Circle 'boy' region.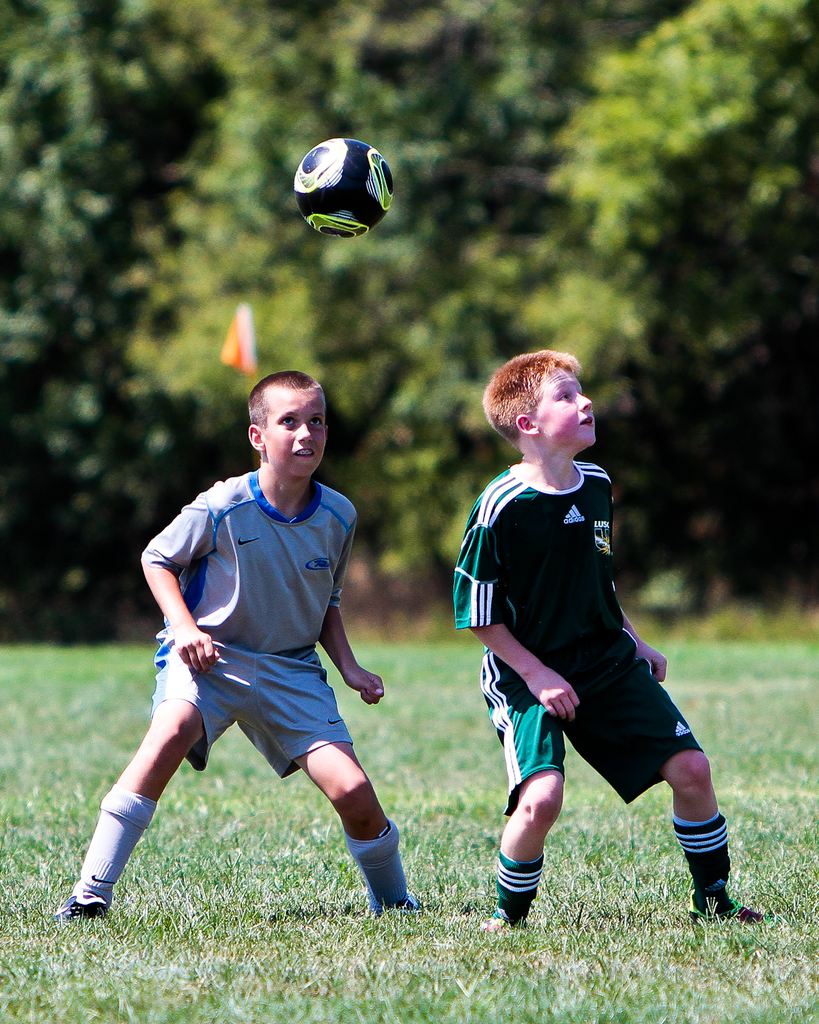
Region: pyautogui.locateOnScreen(463, 341, 769, 943).
